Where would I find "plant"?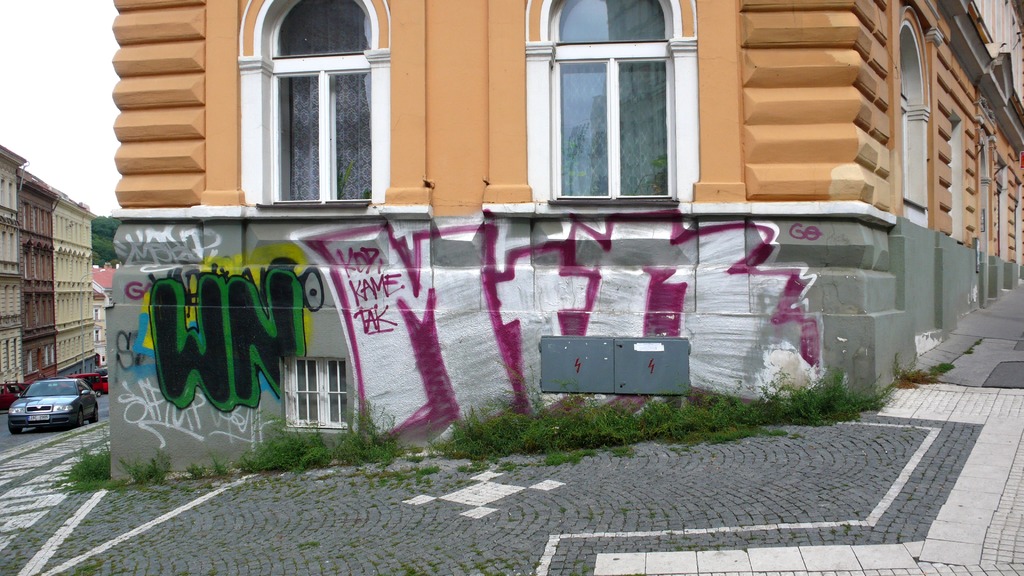
At [176,482,196,495].
